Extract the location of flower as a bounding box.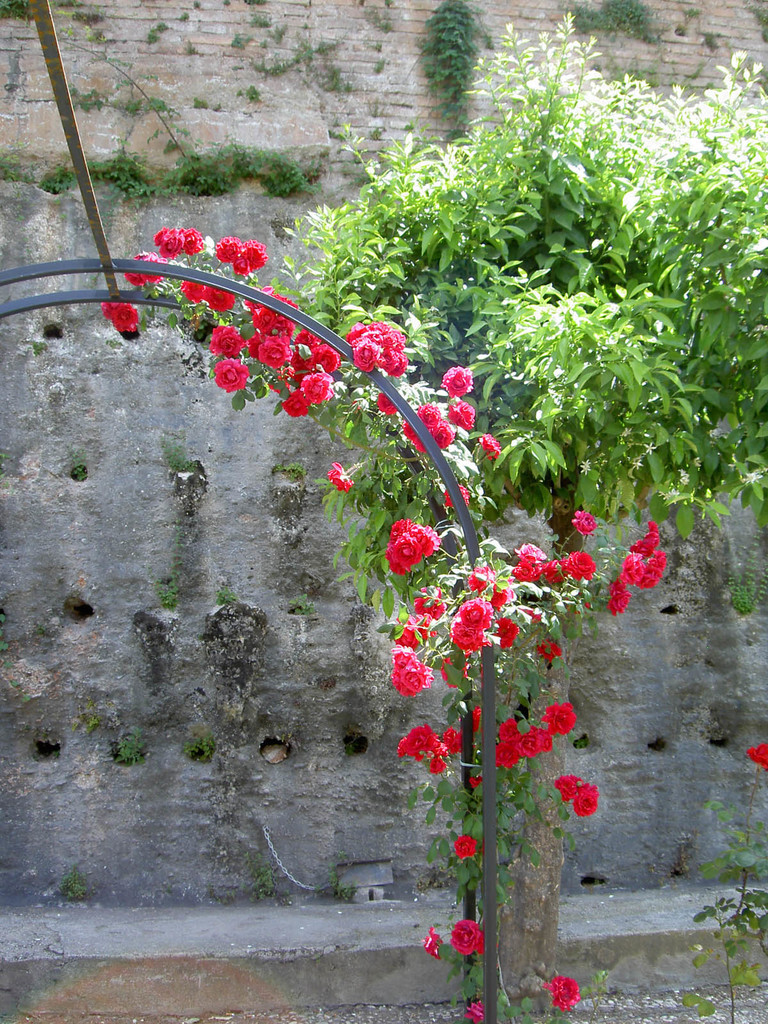
<bbox>525, 540, 548, 566</bbox>.
